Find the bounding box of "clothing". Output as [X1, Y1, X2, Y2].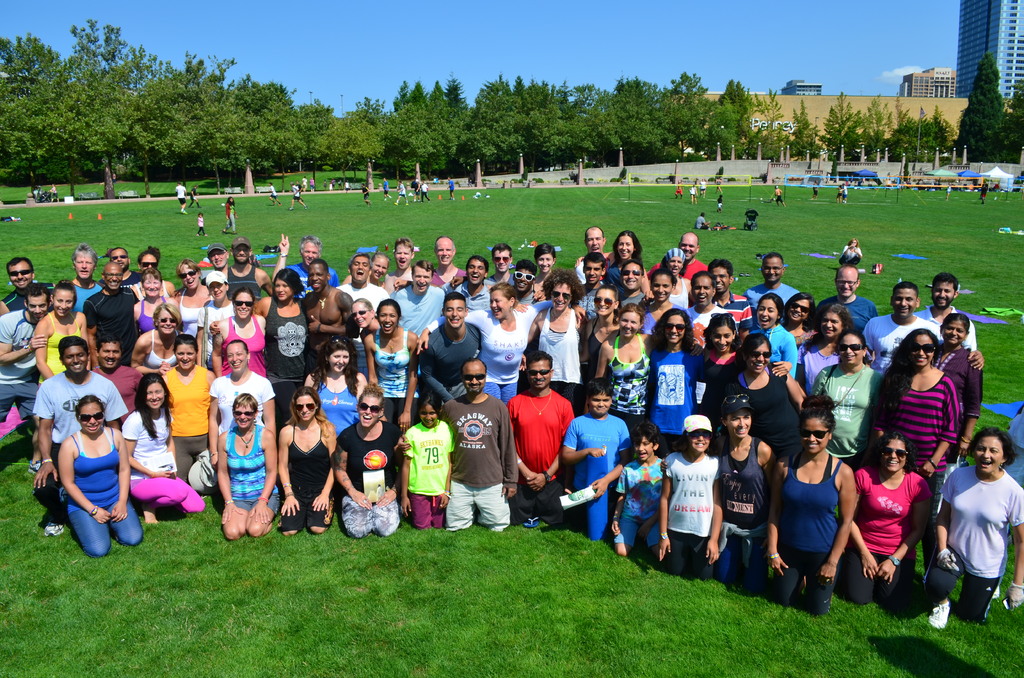
[1011, 408, 1023, 484].
